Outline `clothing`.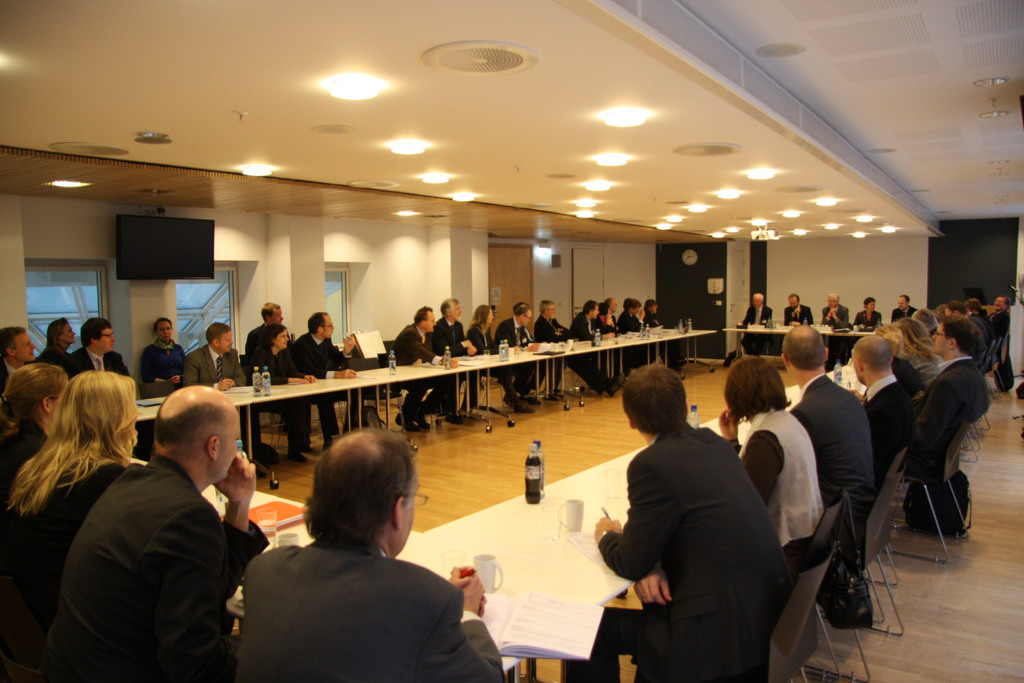
Outline: {"left": 244, "top": 321, "right": 293, "bottom": 434}.
